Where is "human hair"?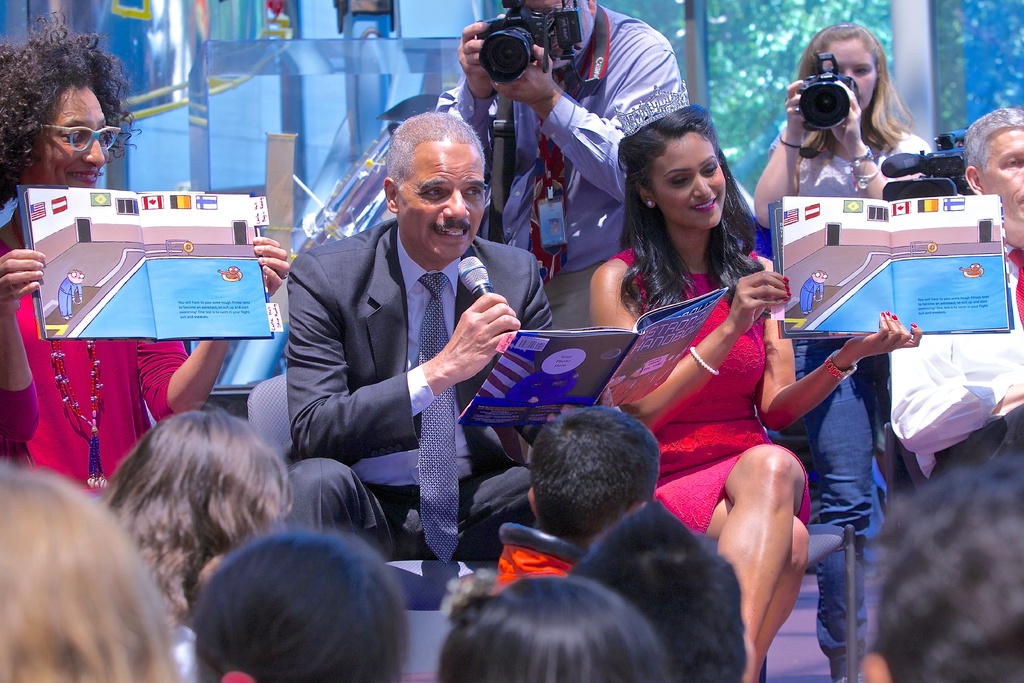
locate(0, 461, 188, 682).
